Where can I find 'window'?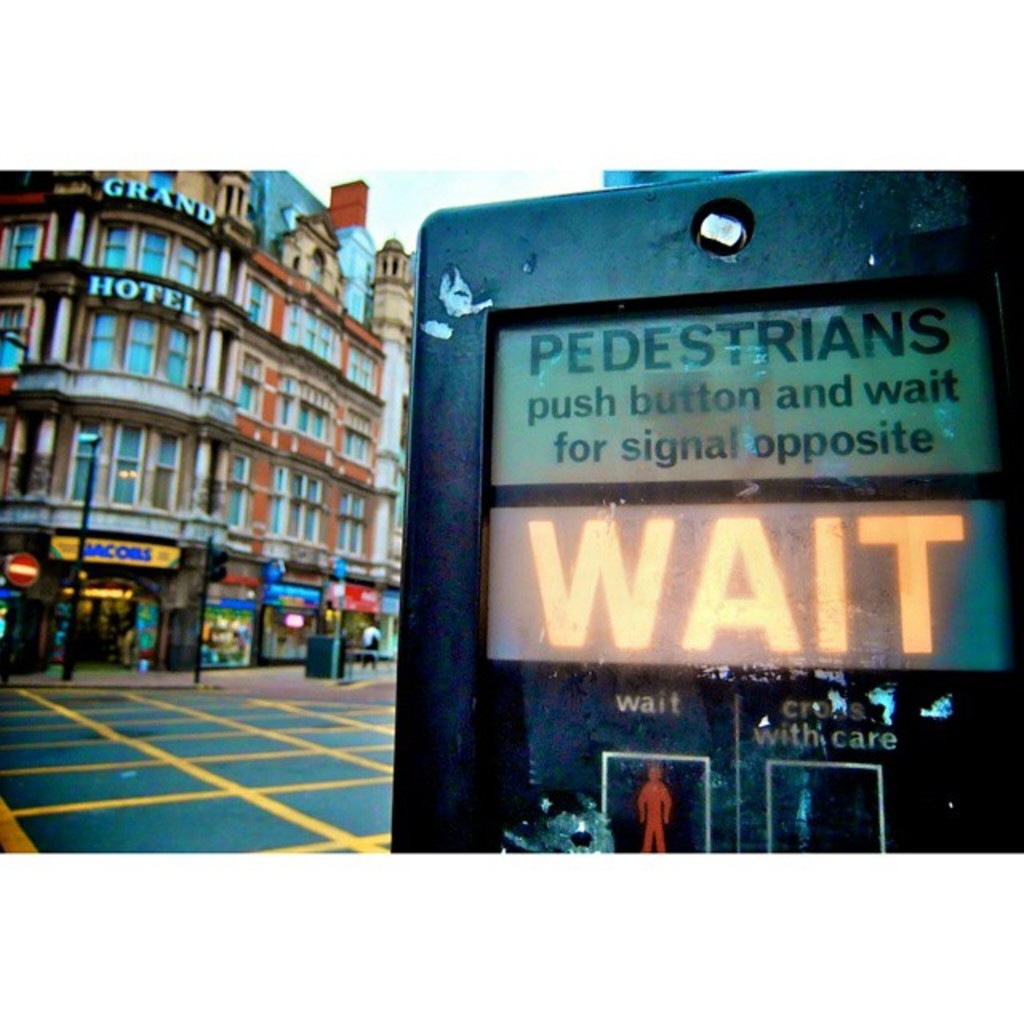
You can find it at 234:352:259:410.
